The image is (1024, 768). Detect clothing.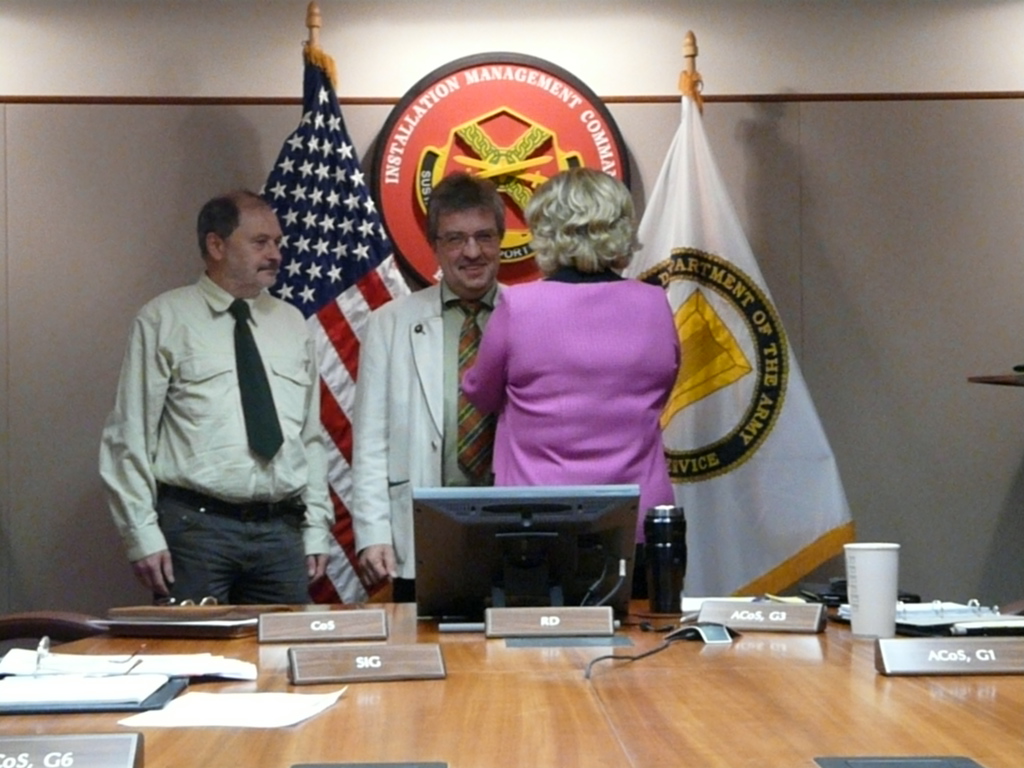
Detection: box=[98, 271, 321, 606].
